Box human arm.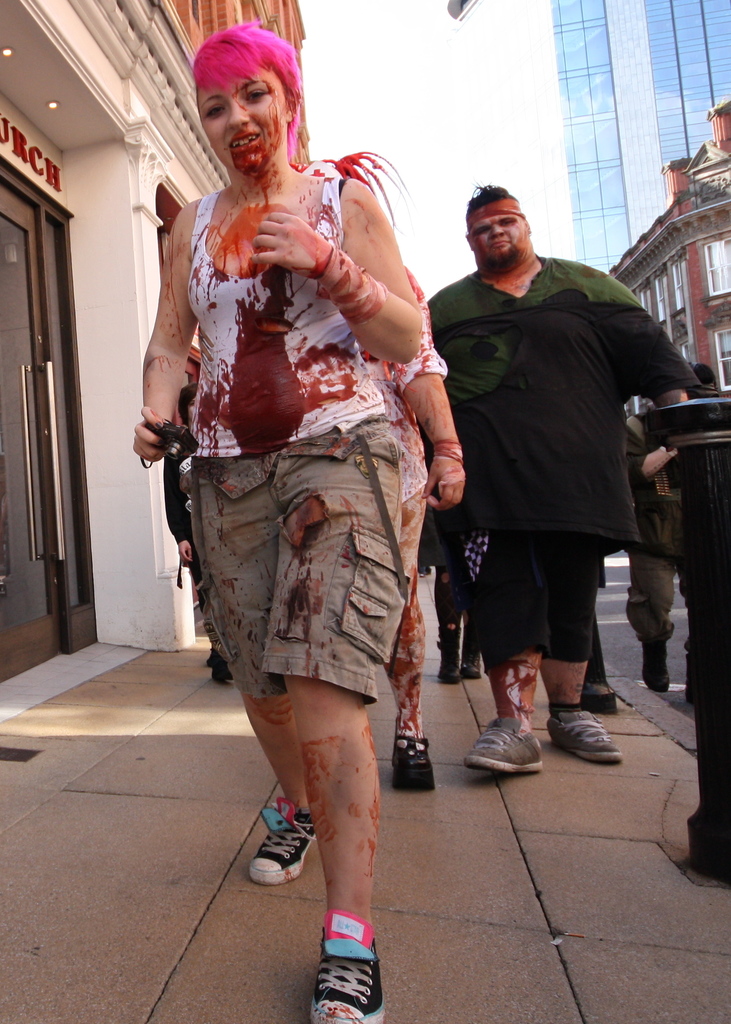
detection(132, 207, 197, 463).
